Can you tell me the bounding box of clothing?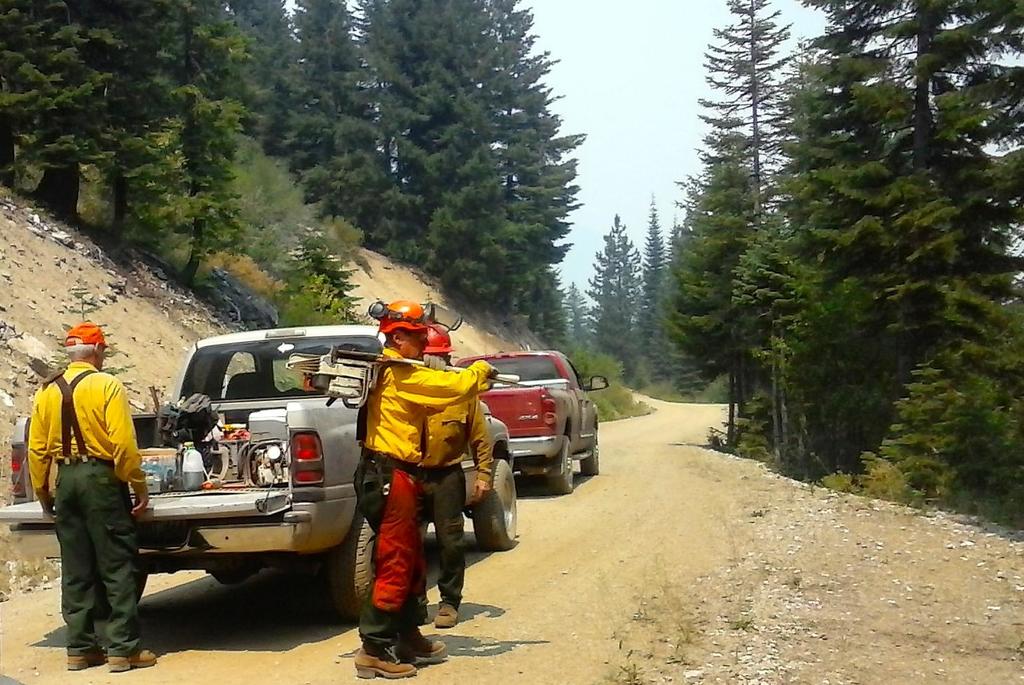
bbox(356, 348, 491, 654).
